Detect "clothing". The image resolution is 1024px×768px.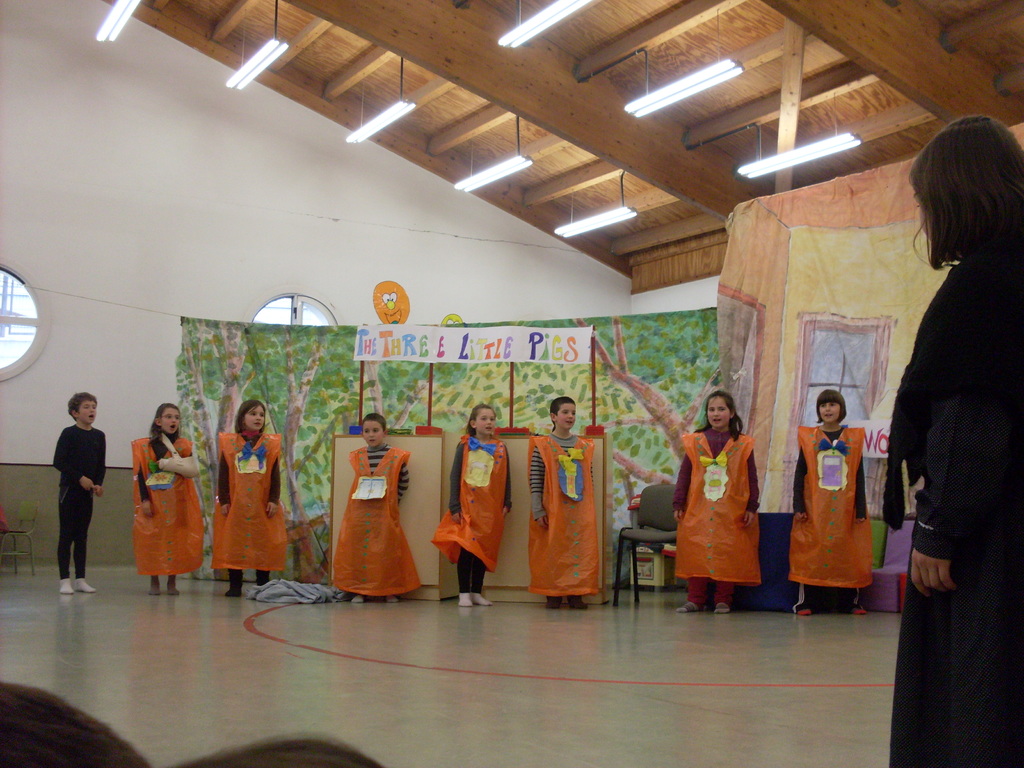
x1=211 y1=431 x2=291 y2=569.
